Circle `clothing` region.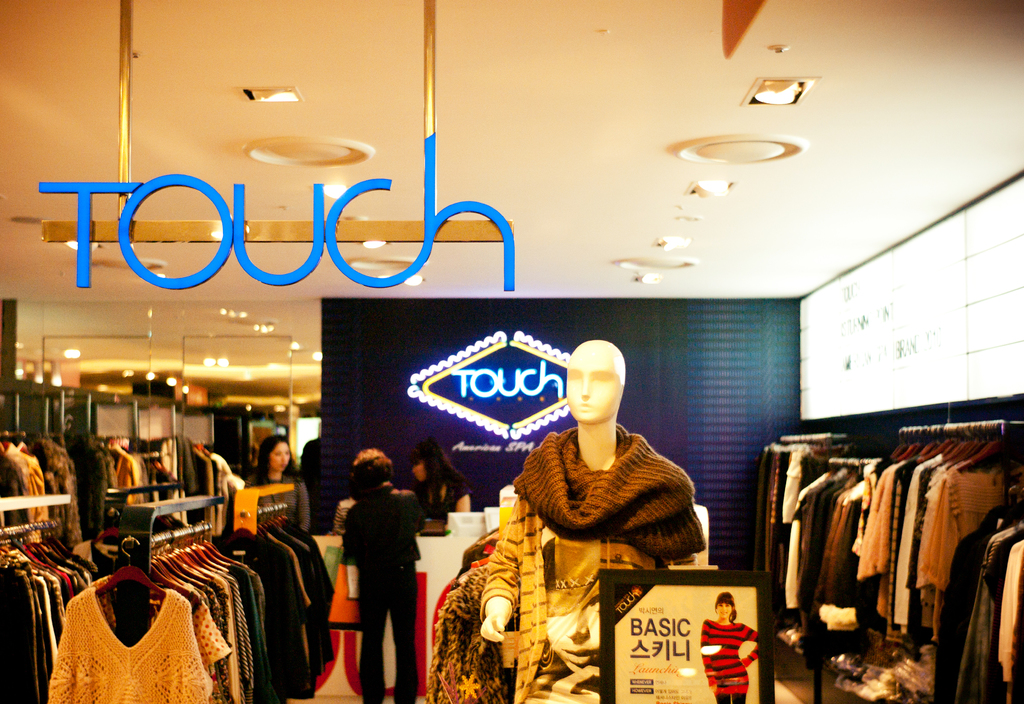
Region: 338/484/430/703.
